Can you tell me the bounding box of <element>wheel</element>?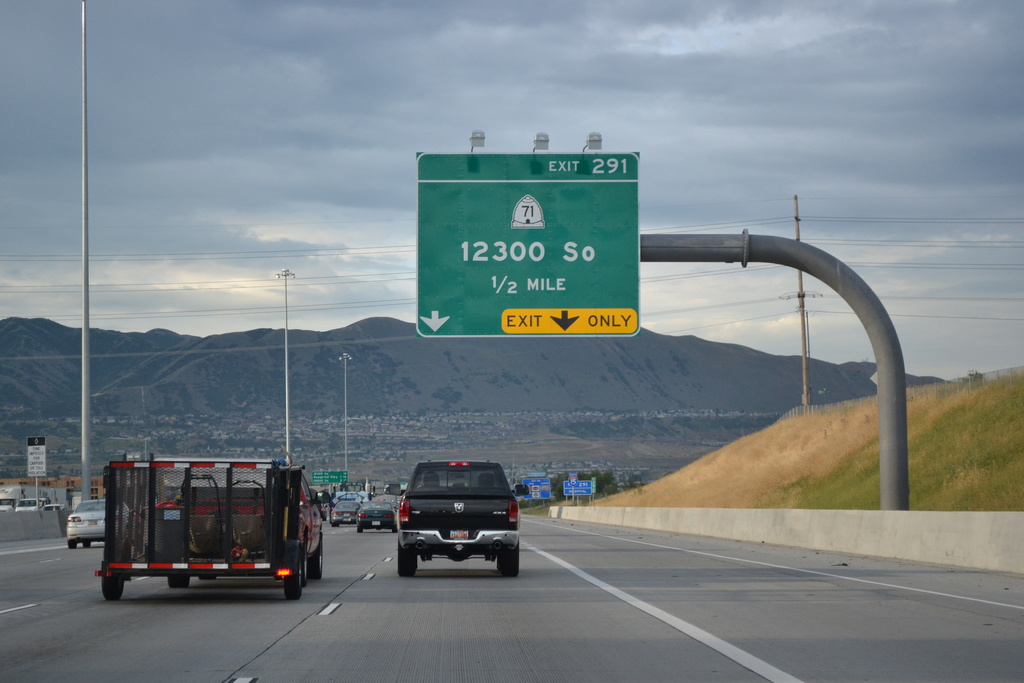
(303,557,308,585).
